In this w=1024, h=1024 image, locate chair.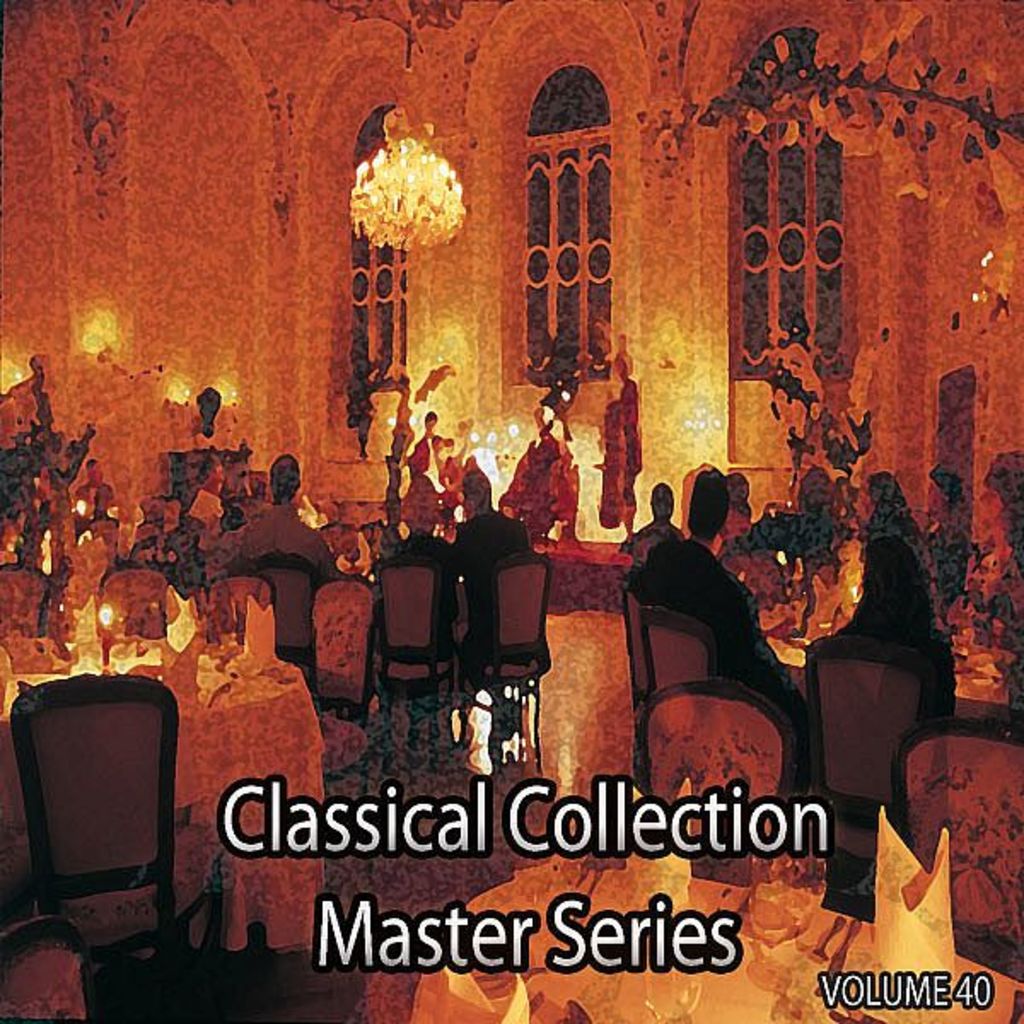
Bounding box: {"left": 461, "top": 551, "right": 551, "bottom": 771}.
